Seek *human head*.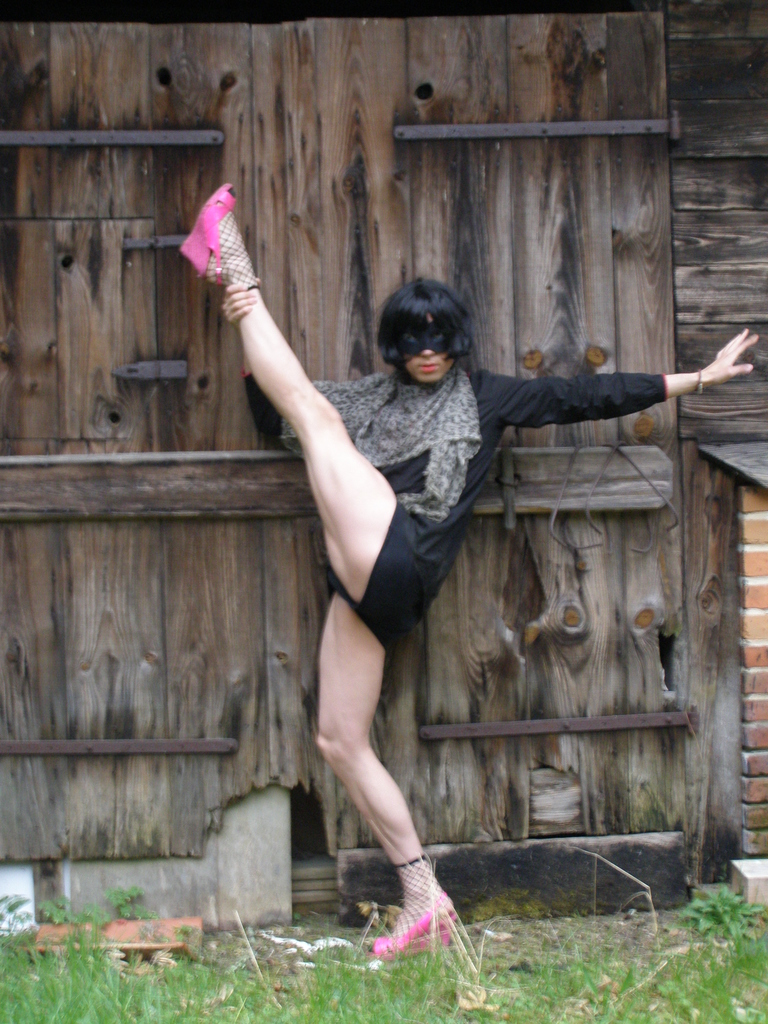
crop(373, 268, 484, 374).
